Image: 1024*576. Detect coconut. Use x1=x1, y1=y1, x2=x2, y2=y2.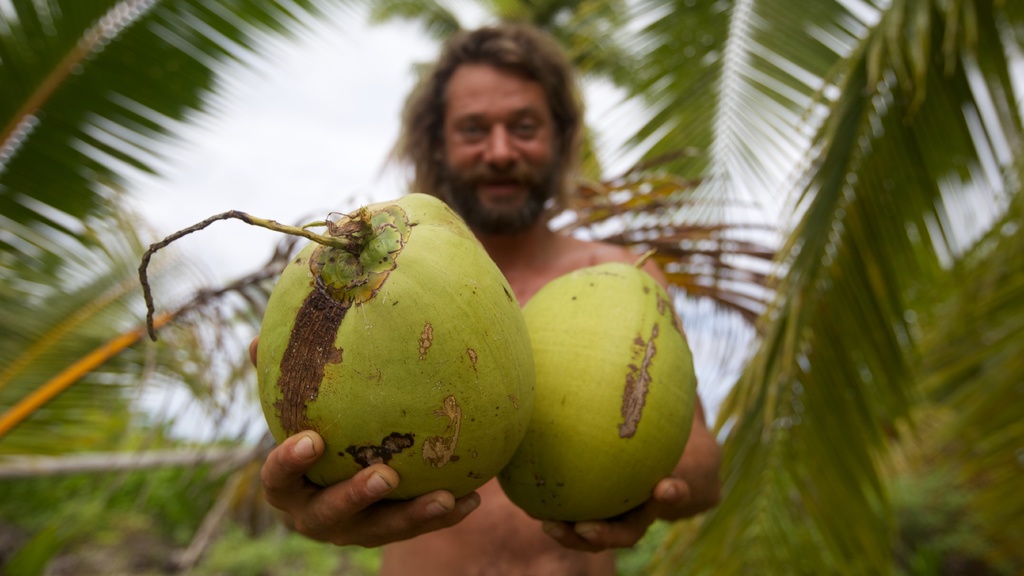
x1=134, y1=193, x2=539, y2=514.
